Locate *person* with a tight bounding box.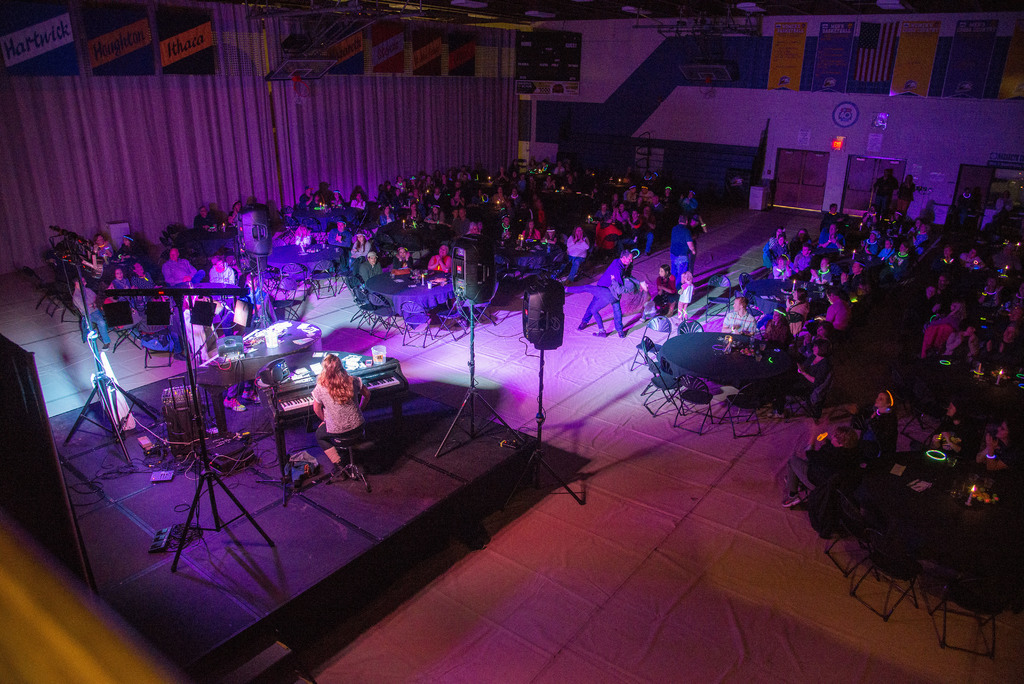
bbox=(986, 232, 1023, 281).
